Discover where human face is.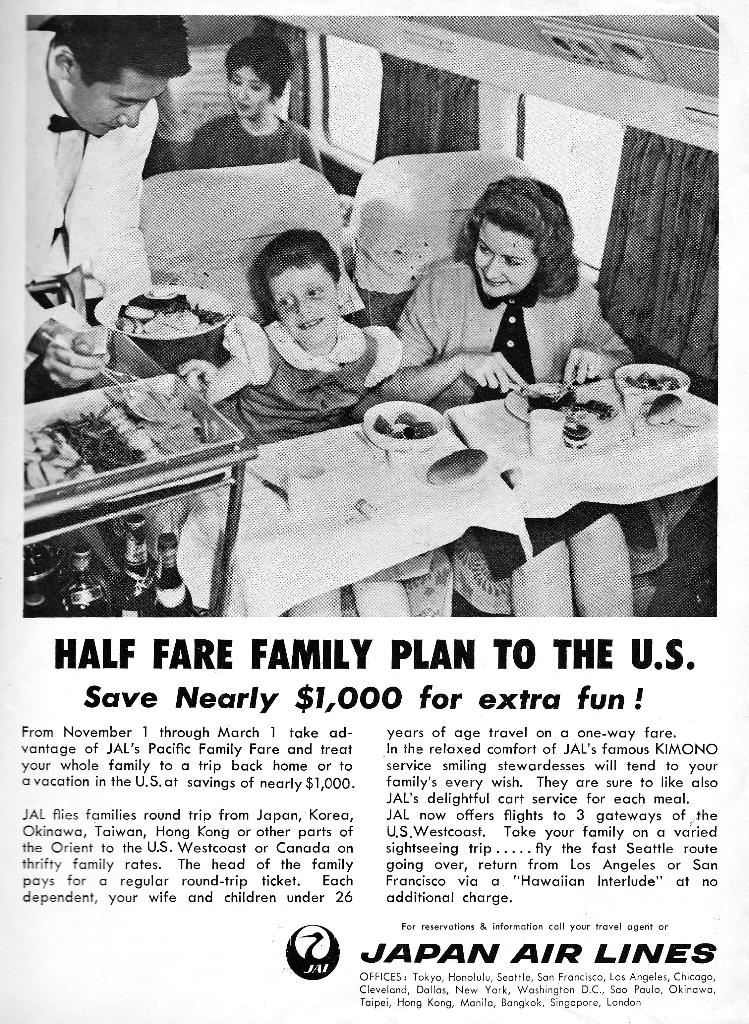
Discovered at detection(225, 65, 271, 114).
